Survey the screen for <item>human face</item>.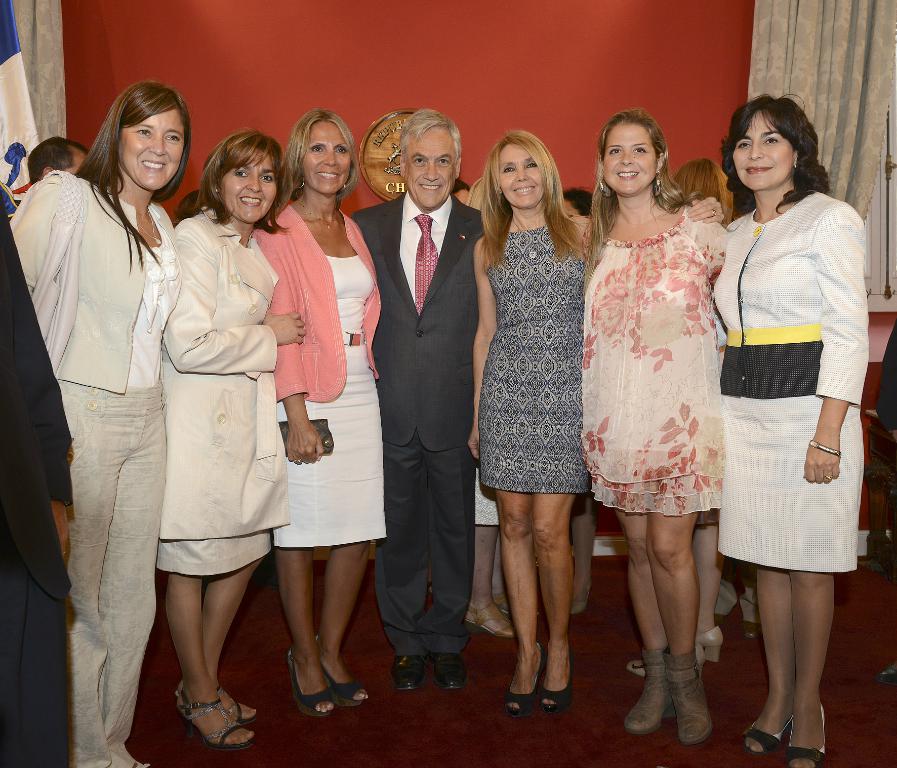
Survey found: x1=122 y1=110 x2=184 y2=190.
